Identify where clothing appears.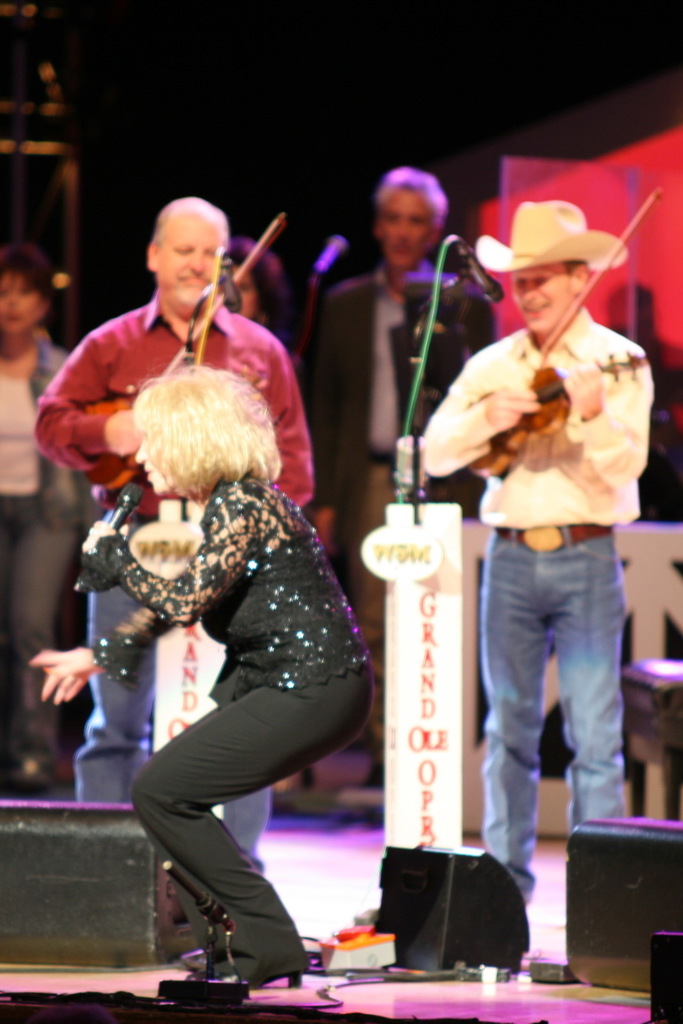
Appears at [x1=0, y1=330, x2=87, y2=778].
